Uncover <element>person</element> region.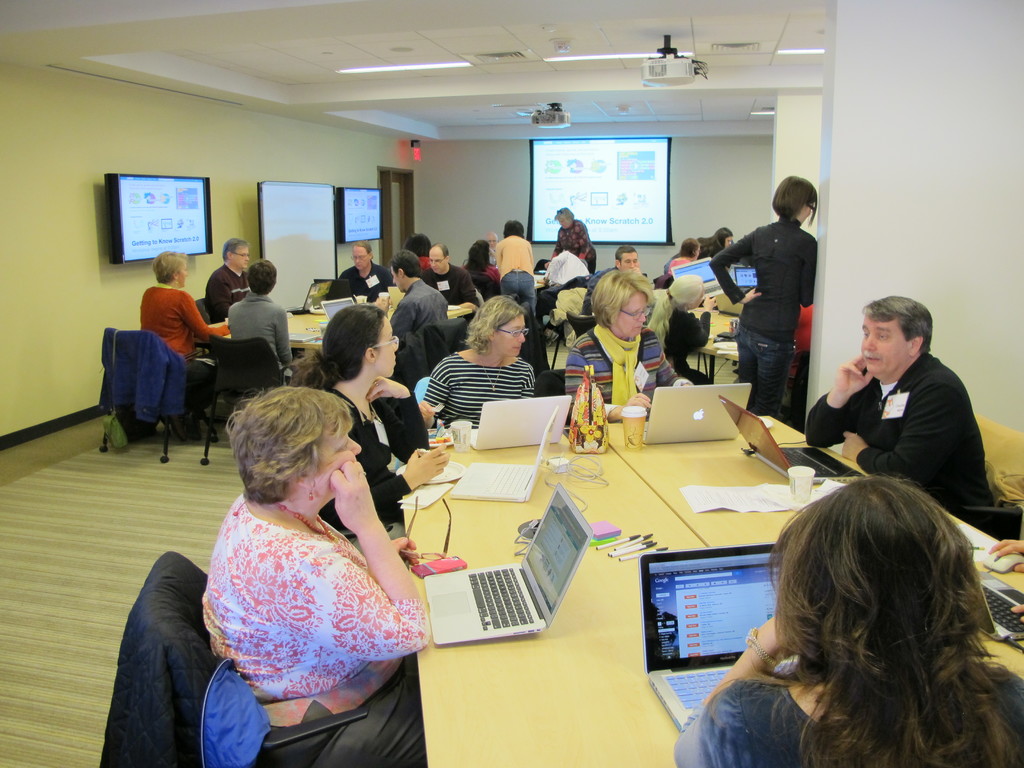
Uncovered: select_region(138, 250, 225, 433).
